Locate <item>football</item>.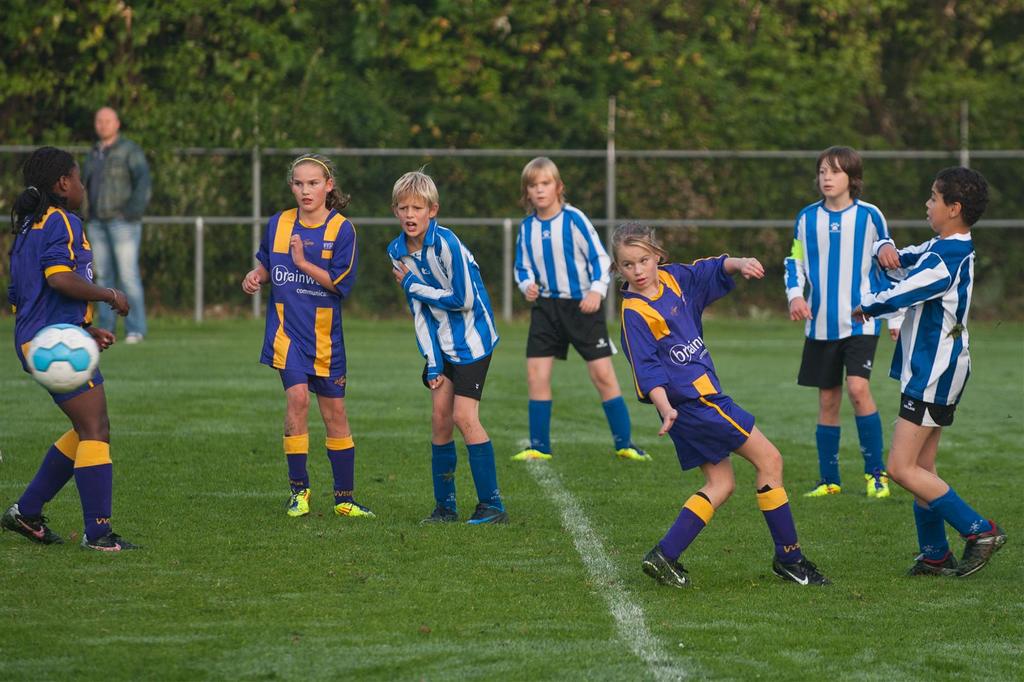
Bounding box: [left=28, top=321, right=100, bottom=391].
